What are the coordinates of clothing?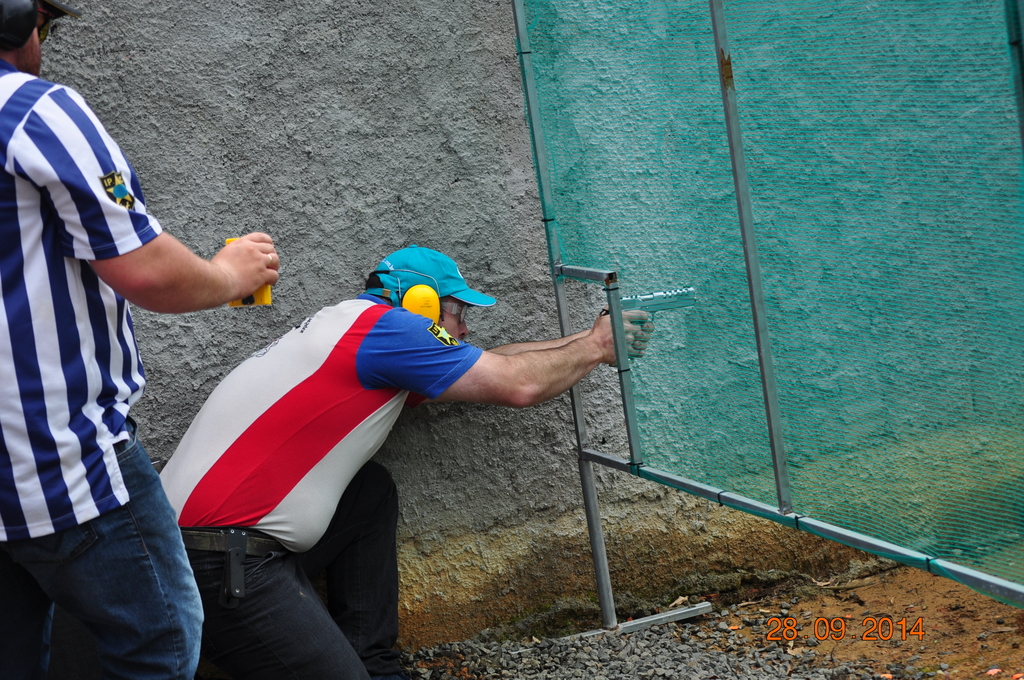
154 293 481 679.
